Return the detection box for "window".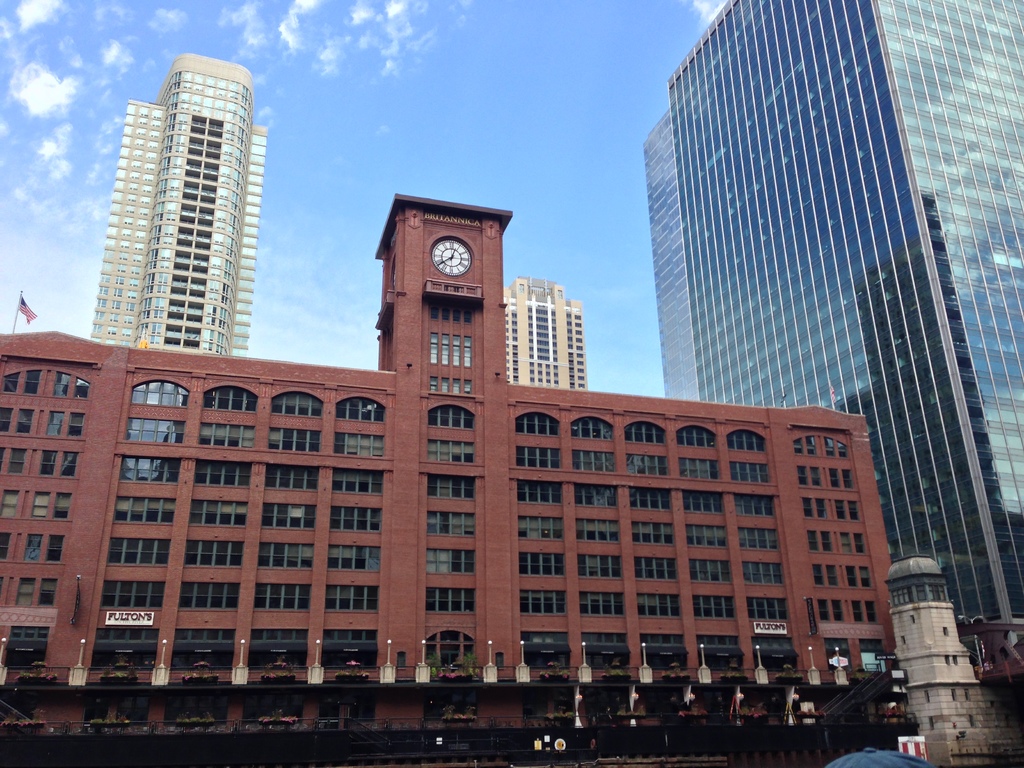
bbox=[575, 482, 617, 507].
